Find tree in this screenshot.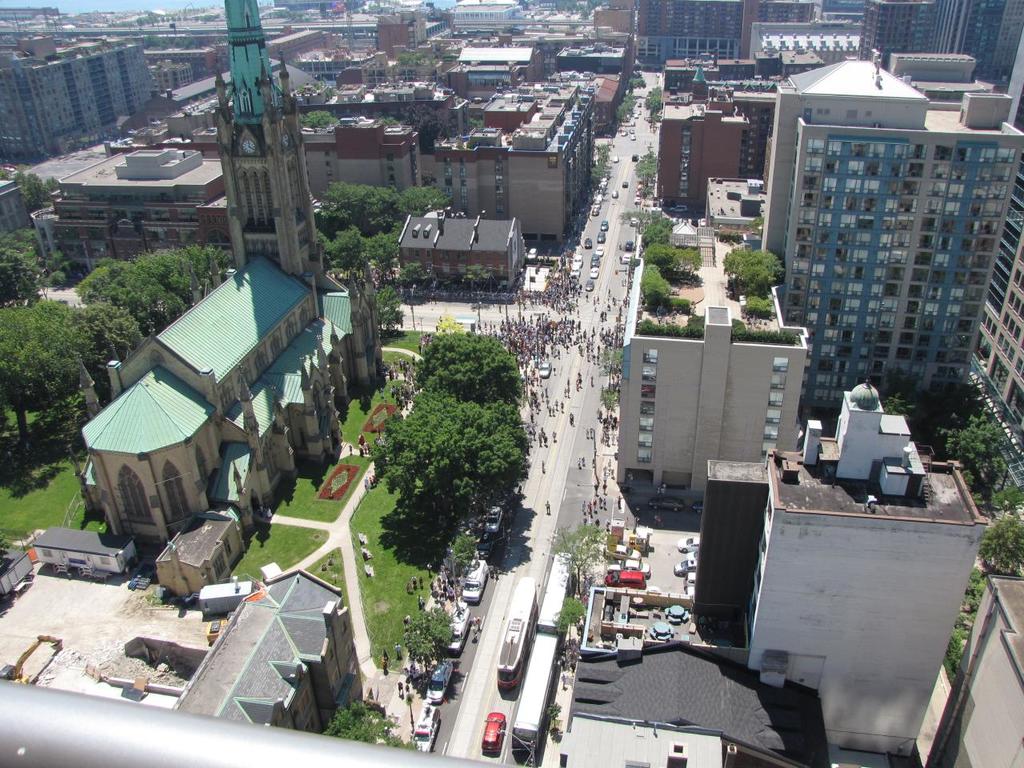
The bounding box for tree is bbox(35, 389, 91, 478).
